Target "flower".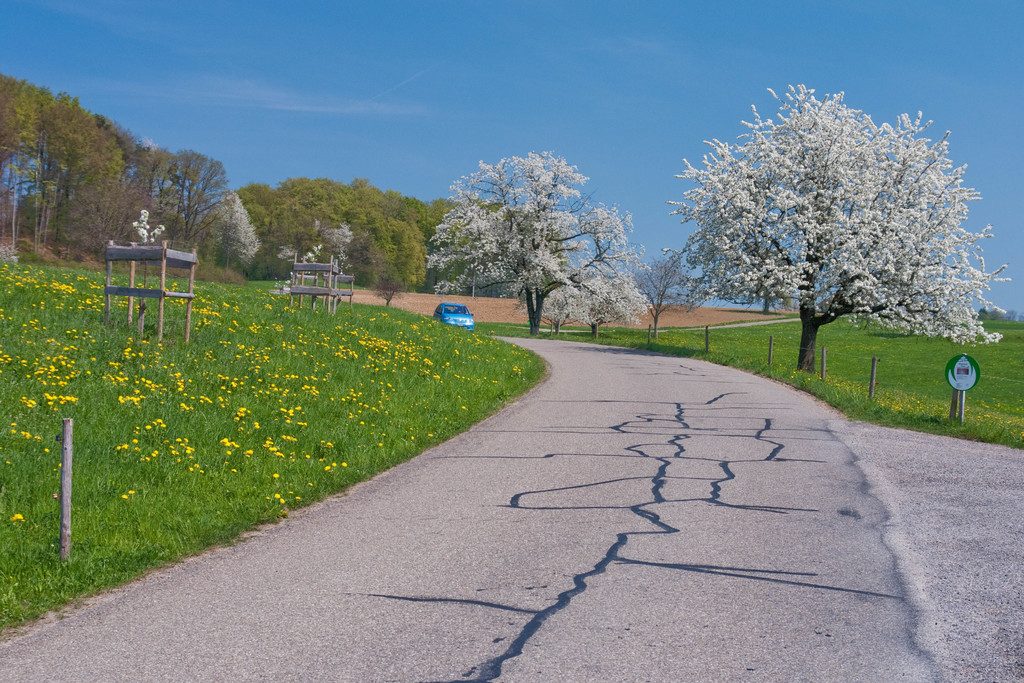
Target region: rect(277, 497, 286, 504).
